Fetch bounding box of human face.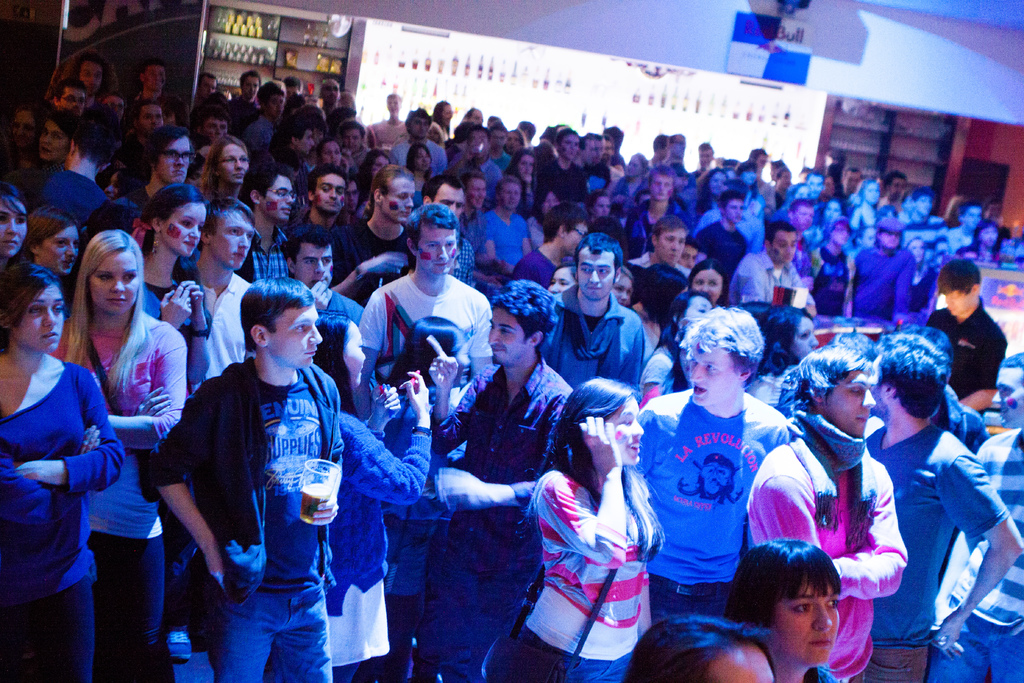
Bbox: bbox=[340, 323, 368, 384].
